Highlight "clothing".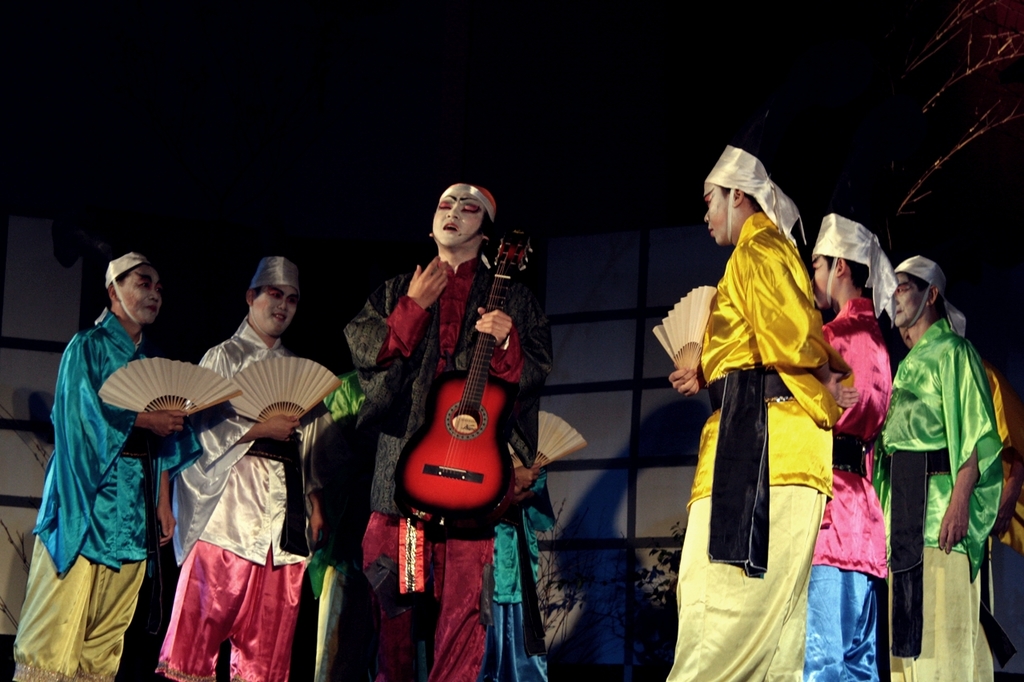
Highlighted region: <box>870,317,999,681</box>.
